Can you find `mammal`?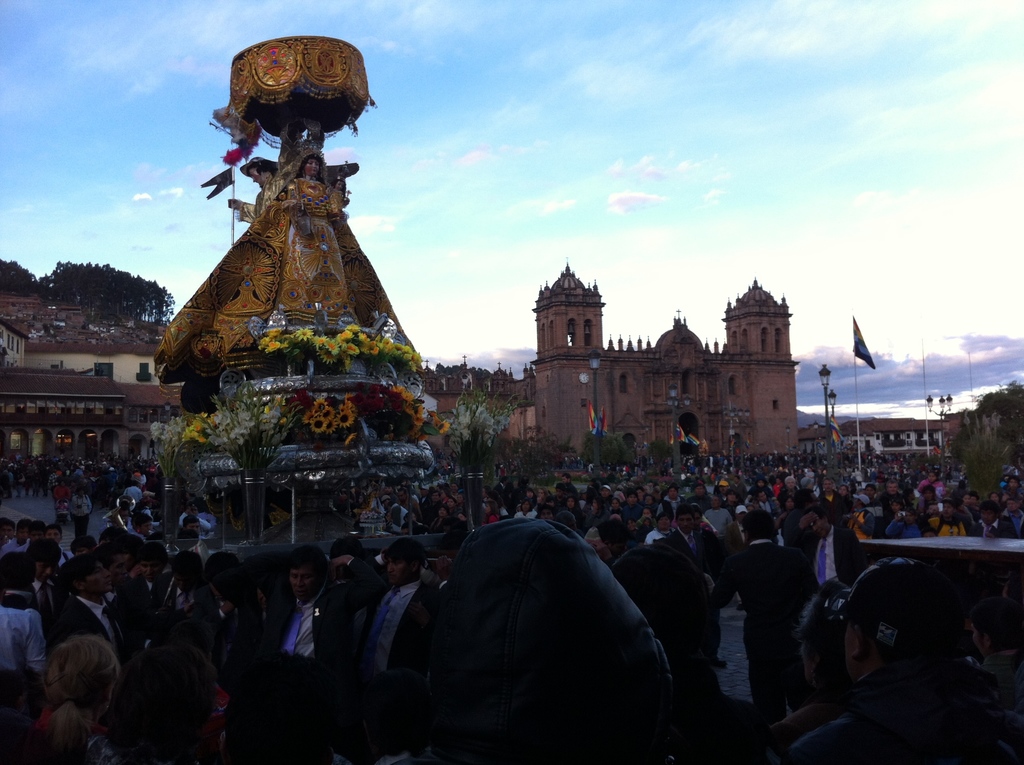
Yes, bounding box: {"left": 342, "top": 526, "right": 461, "bottom": 743}.
